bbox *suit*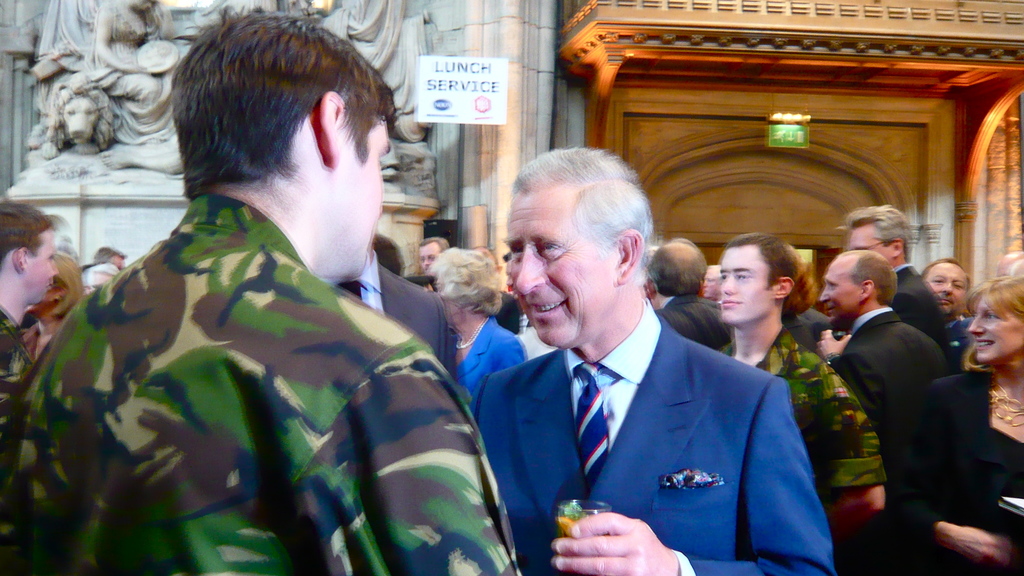
650/292/737/356
